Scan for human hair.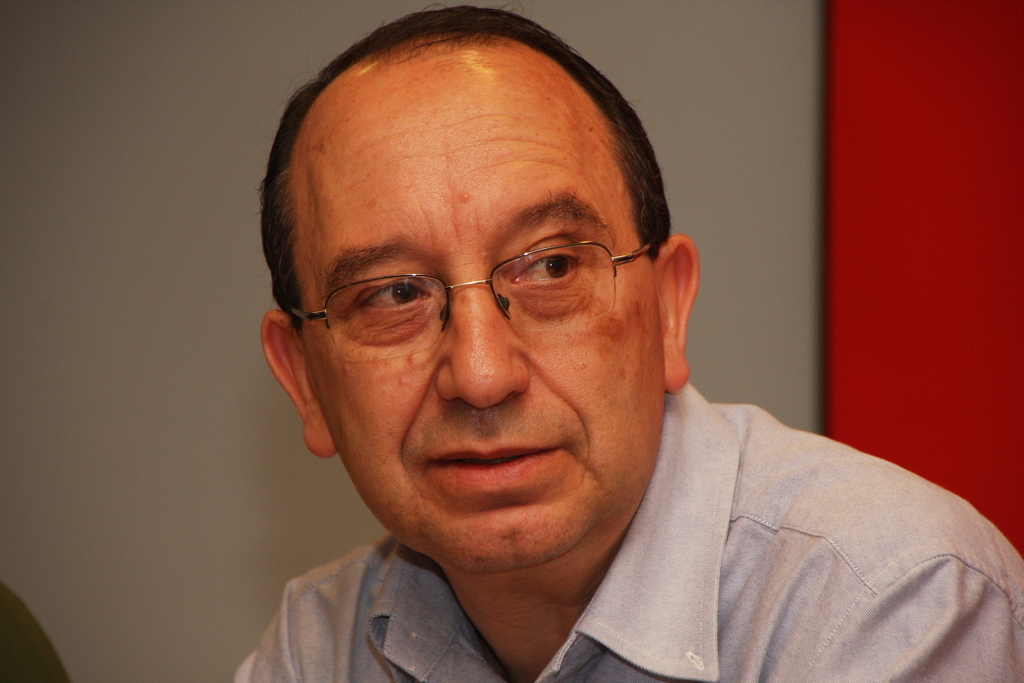
Scan result: x1=272, y1=0, x2=669, y2=368.
